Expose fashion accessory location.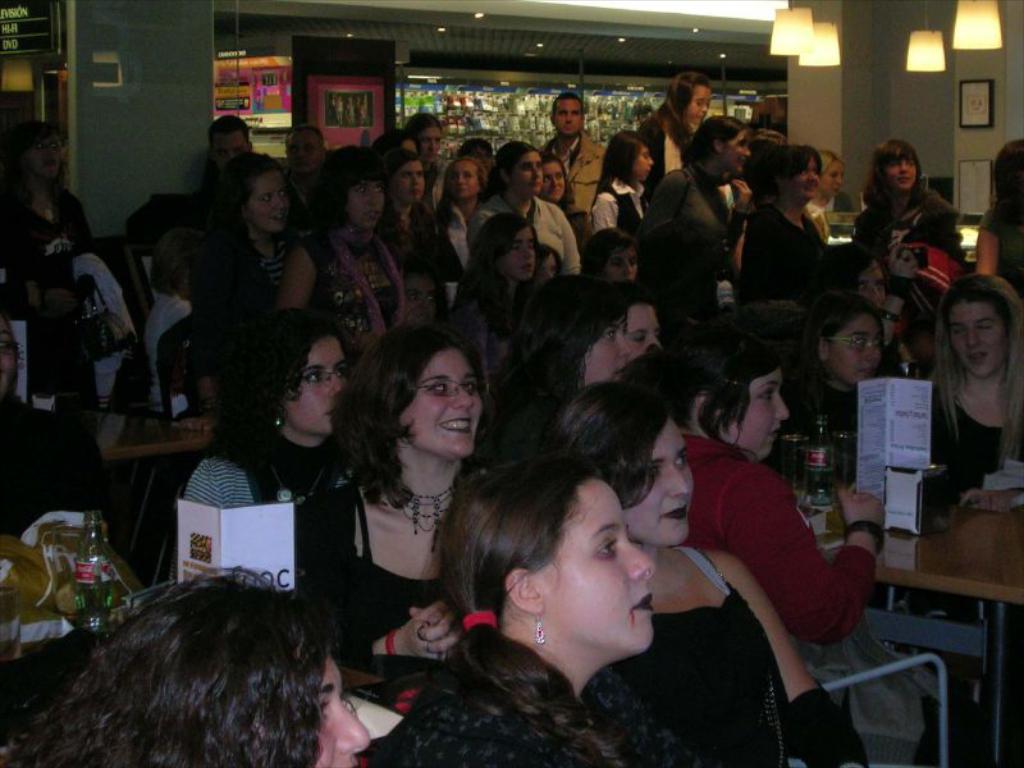
Exposed at <region>74, 274, 136, 367</region>.
